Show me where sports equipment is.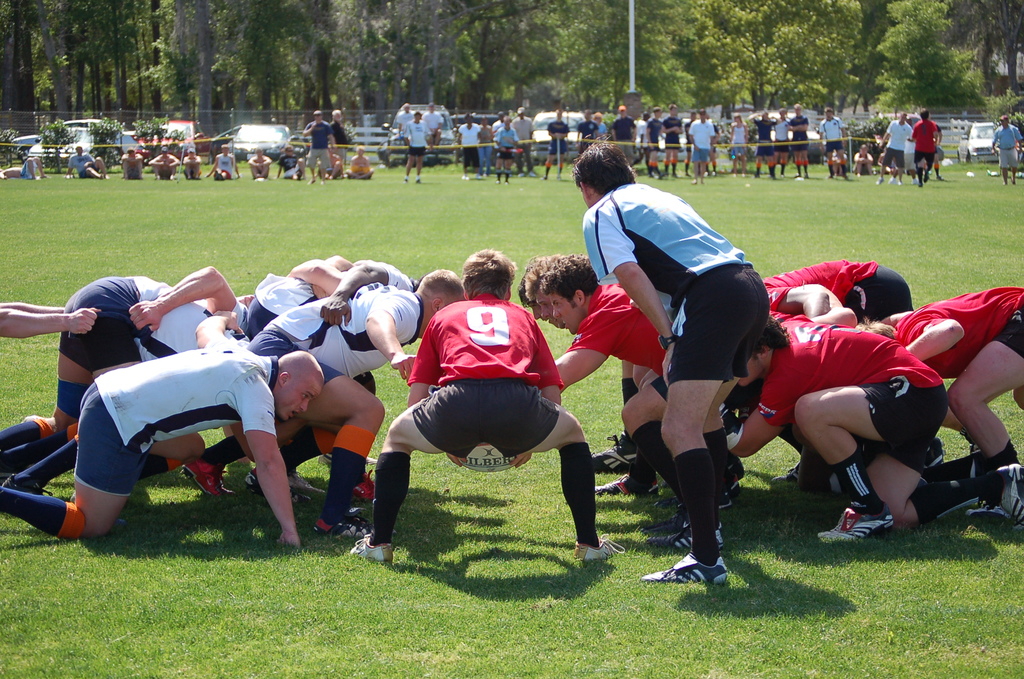
sports equipment is at box=[643, 552, 723, 577].
